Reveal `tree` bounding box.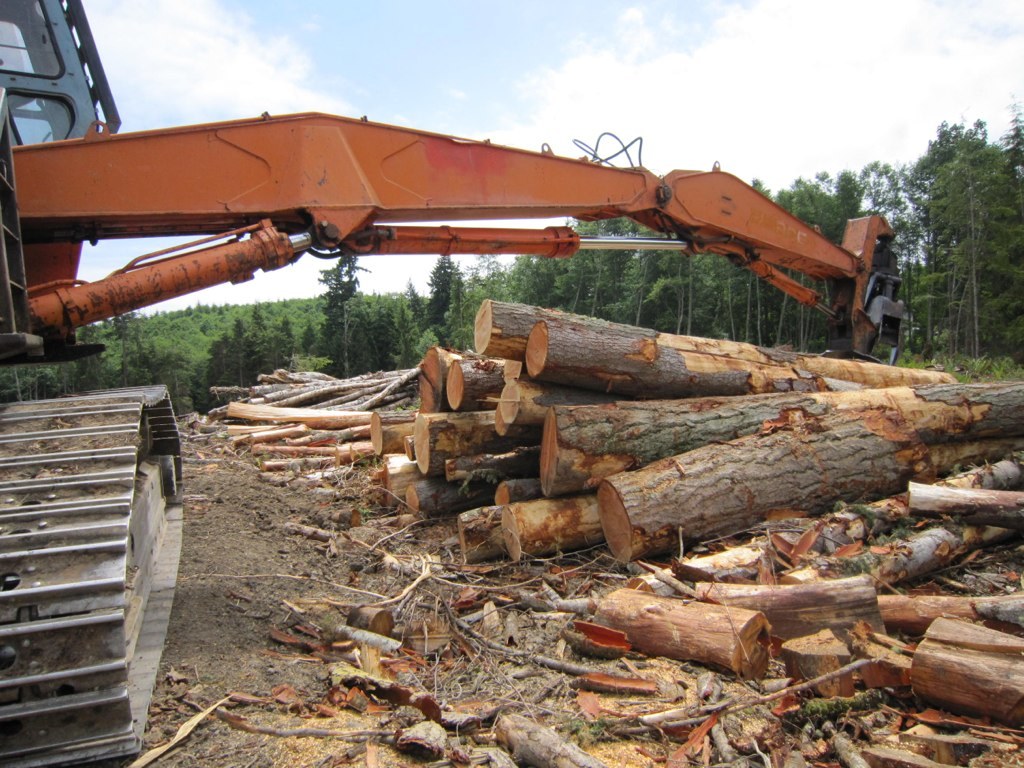
Revealed: (x1=469, y1=255, x2=506, y2=301).
